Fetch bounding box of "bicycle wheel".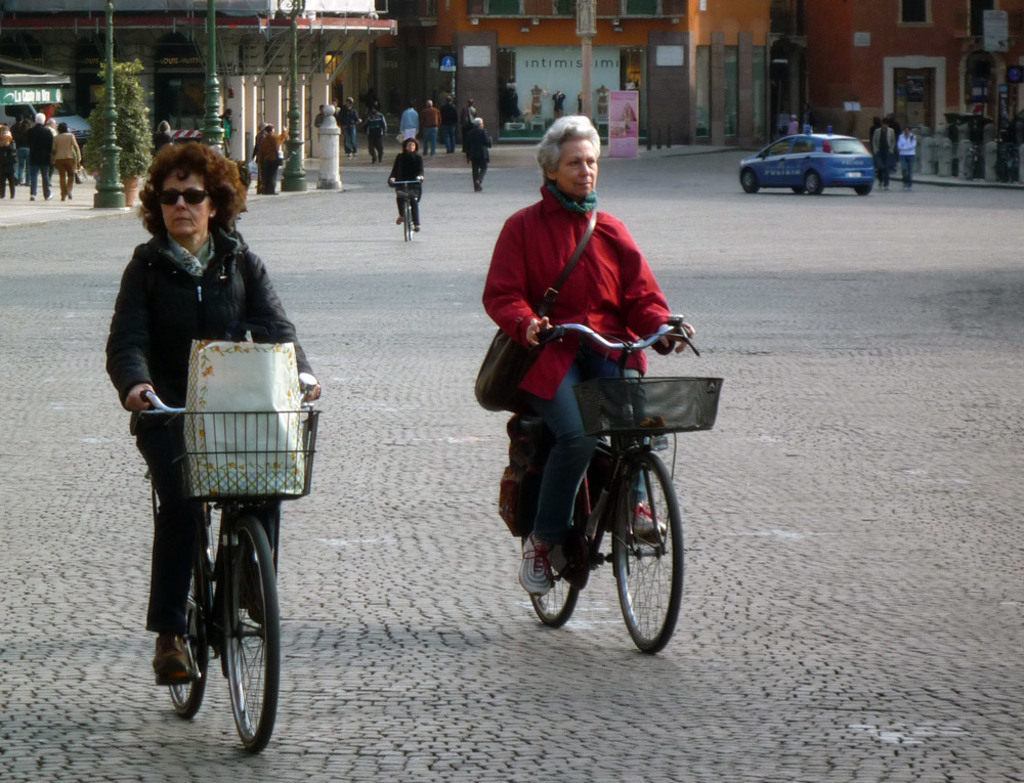
Bbox: 610/452/685/655.
